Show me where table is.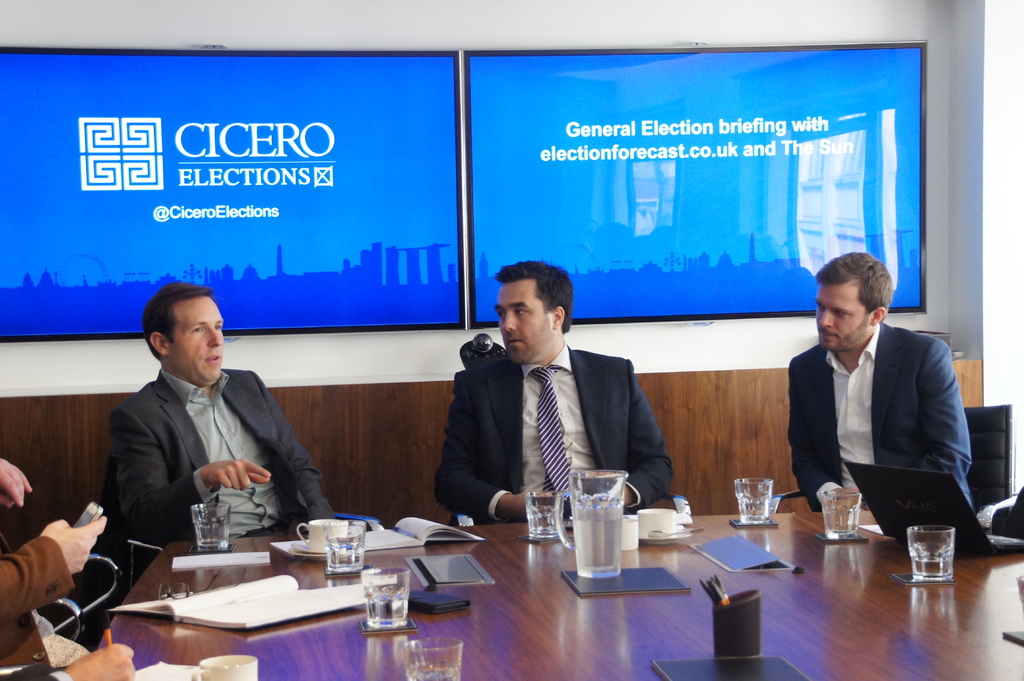
table is at {"left": 73, "top": 505, "right": 1023, "bottom": 680}.
